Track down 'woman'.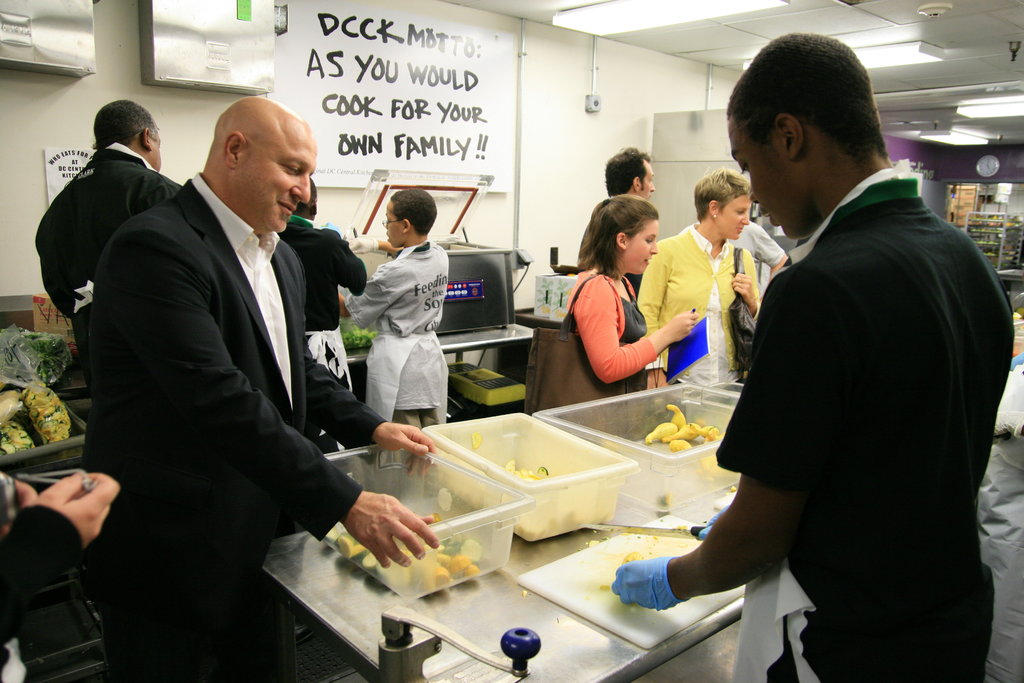
Tracked to [635,169,758,392].
